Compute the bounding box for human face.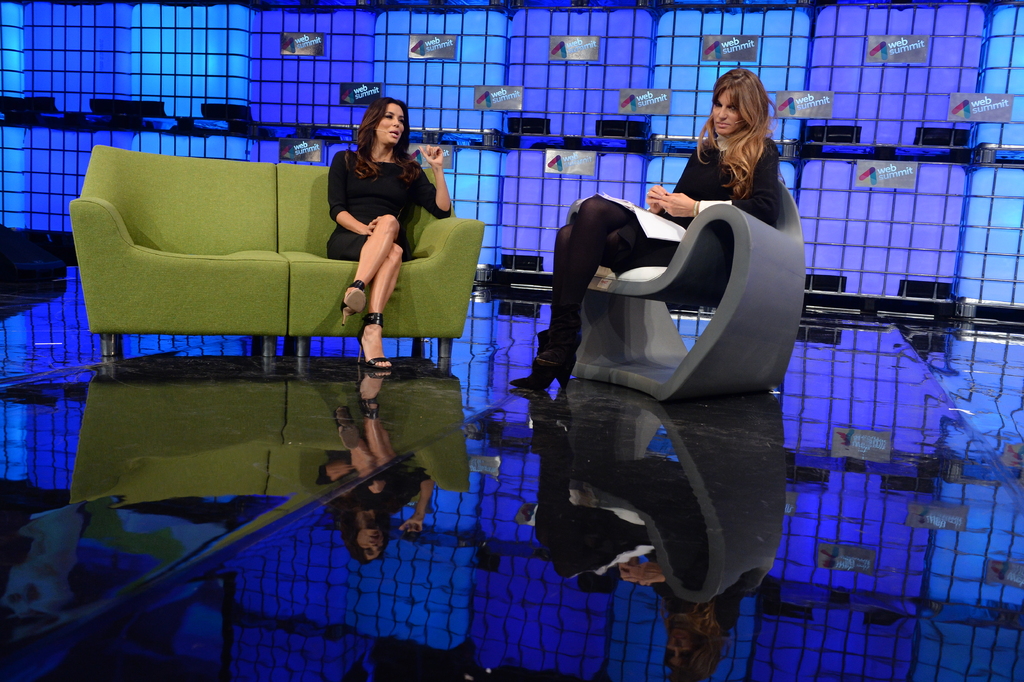
region(712, 87, 747, 137).
